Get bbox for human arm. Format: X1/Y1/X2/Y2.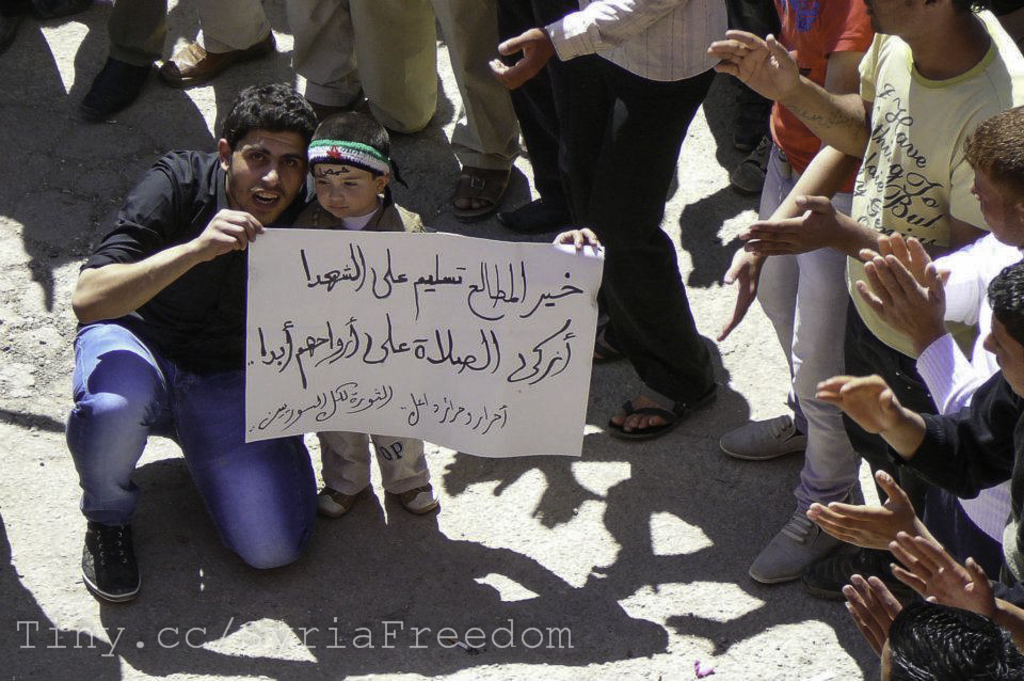
882/529/999/625.
